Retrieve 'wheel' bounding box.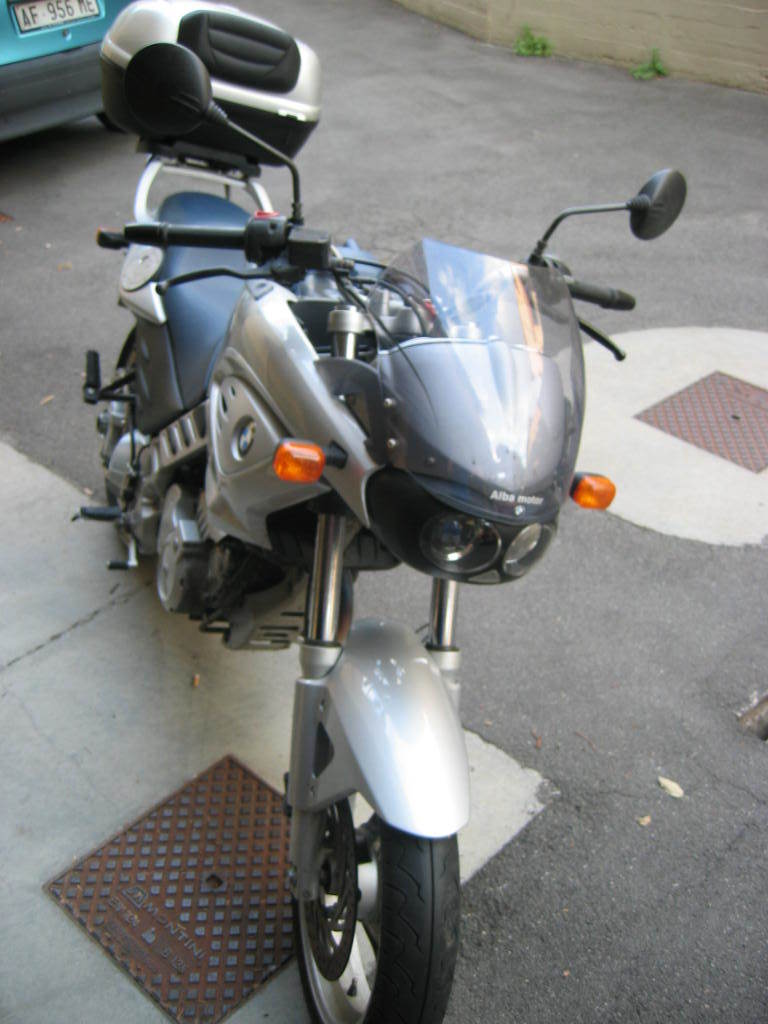
Bounding box: (left=96, top=110, right=130, bottom=133).
